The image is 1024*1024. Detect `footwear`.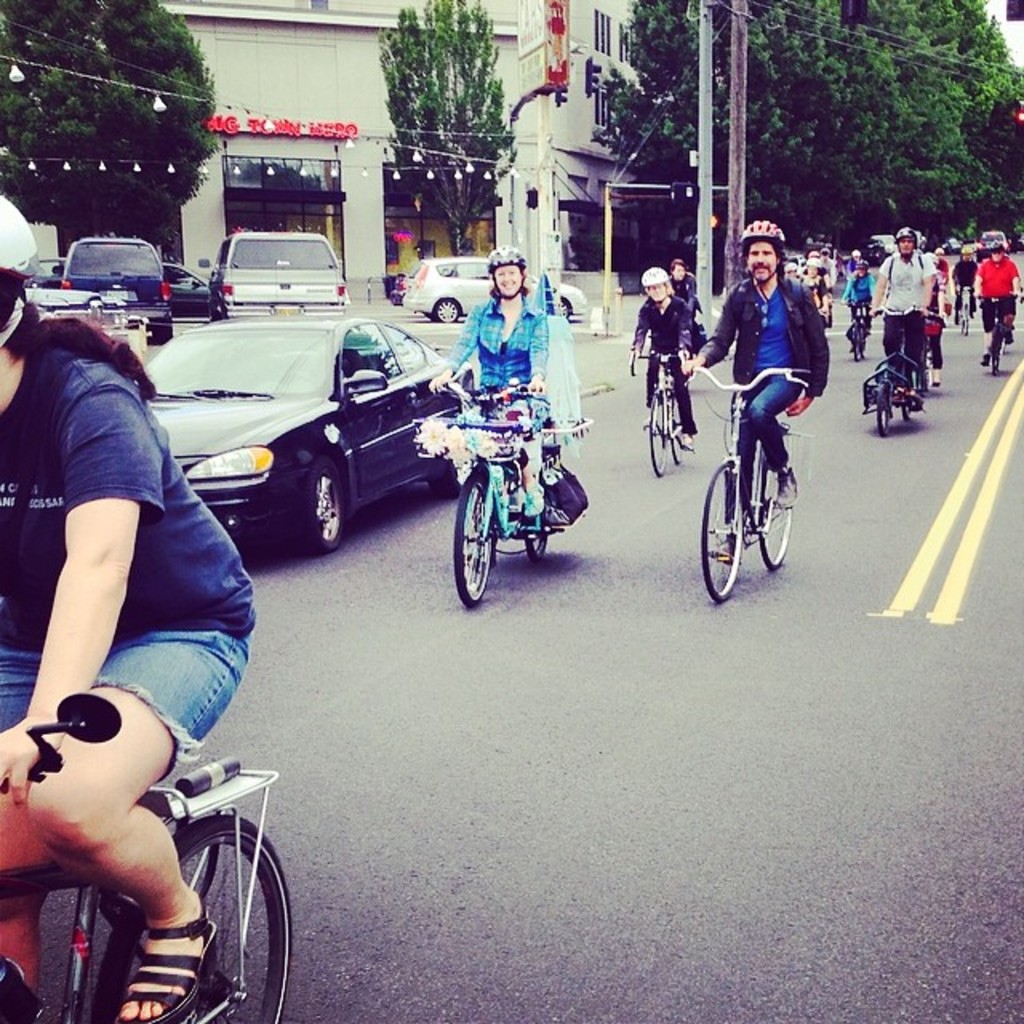
Detection: left=112, top=901, right=234, bottom=1022.
